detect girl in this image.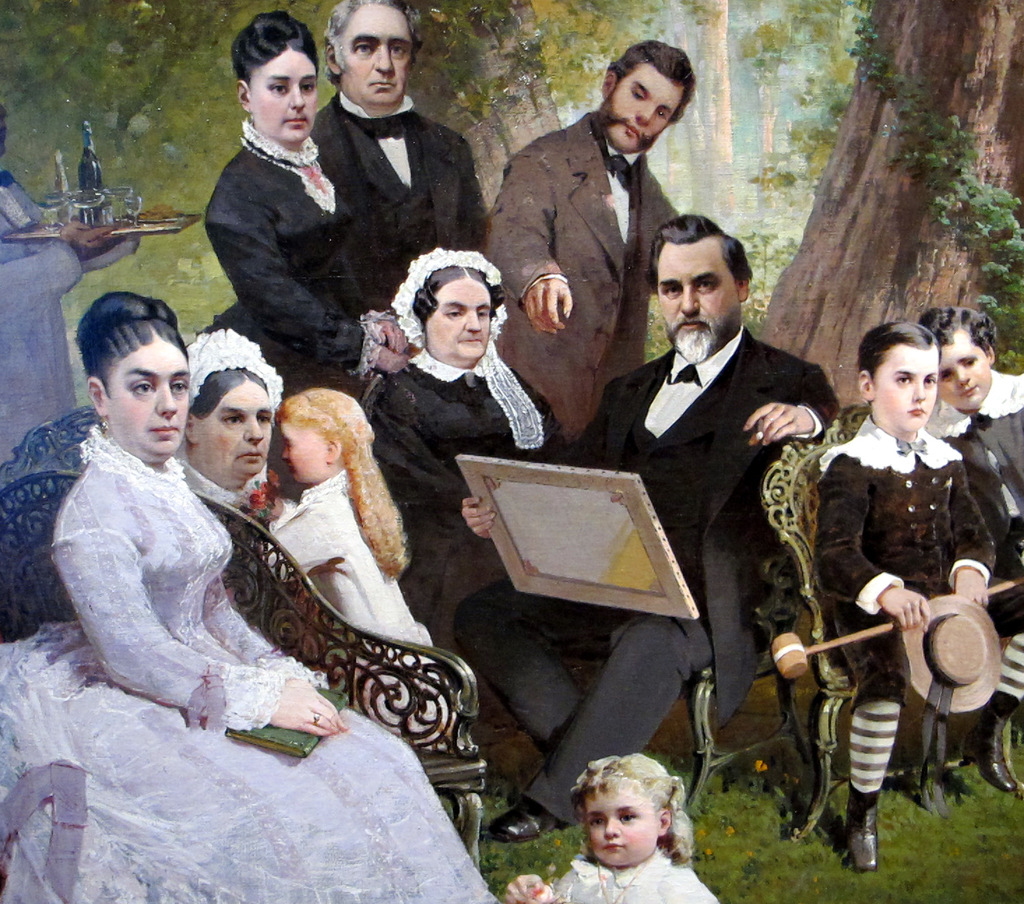
Detection: 266,389,429,650.
